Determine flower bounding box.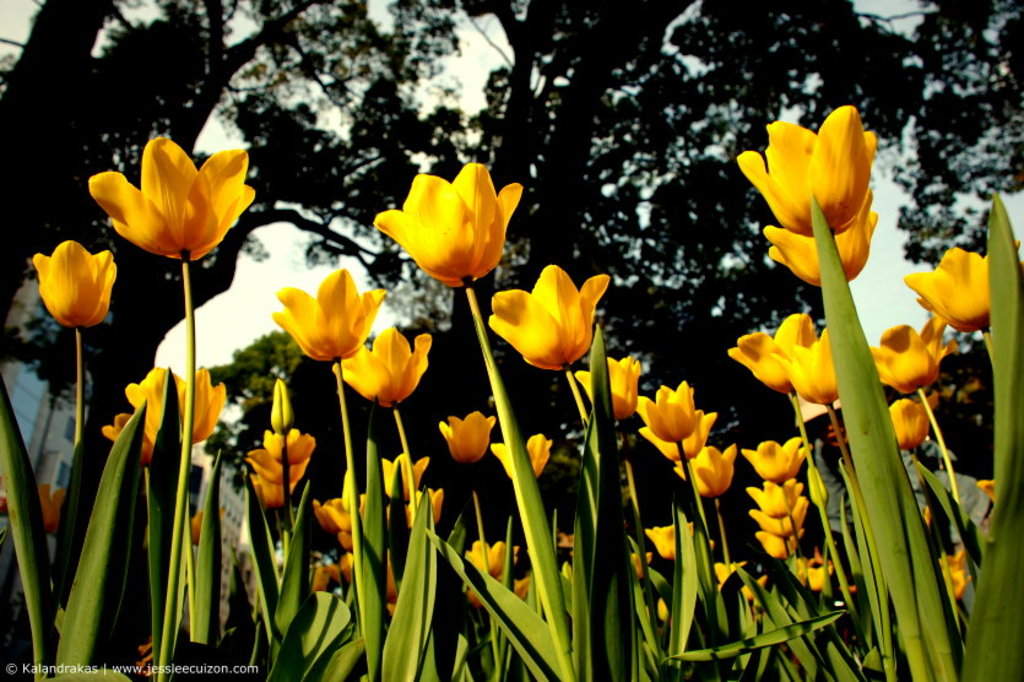
Determined: [240, 442, 313, 491].
